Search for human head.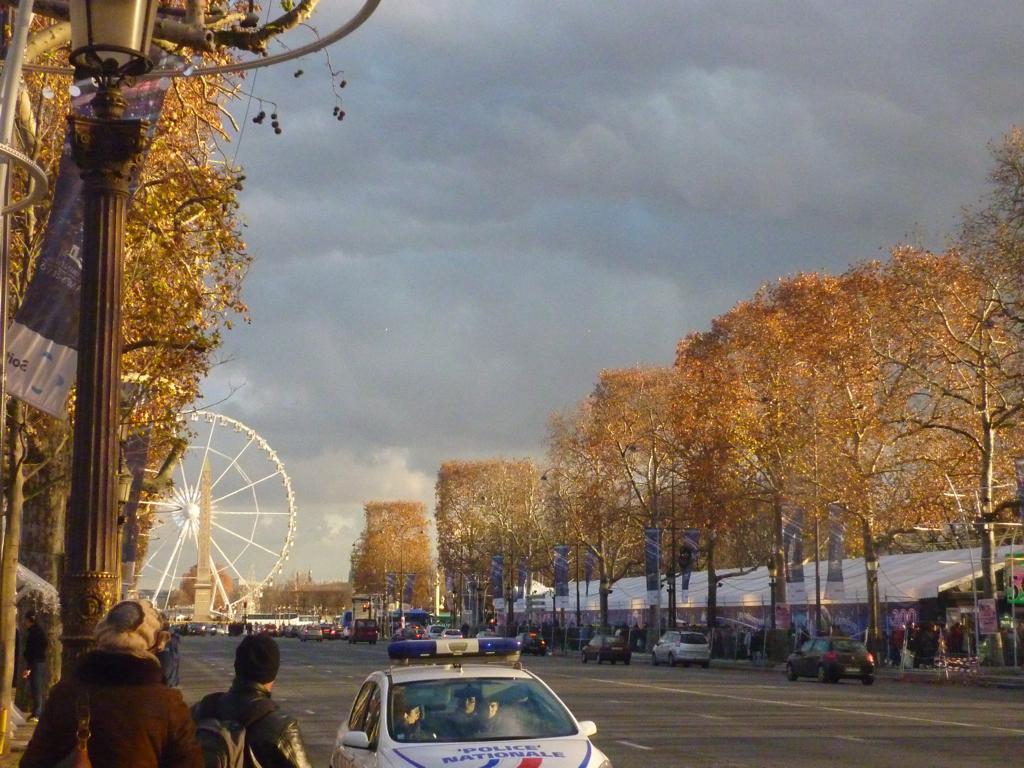
Found at bbox=(404, 706, 423, 726).
